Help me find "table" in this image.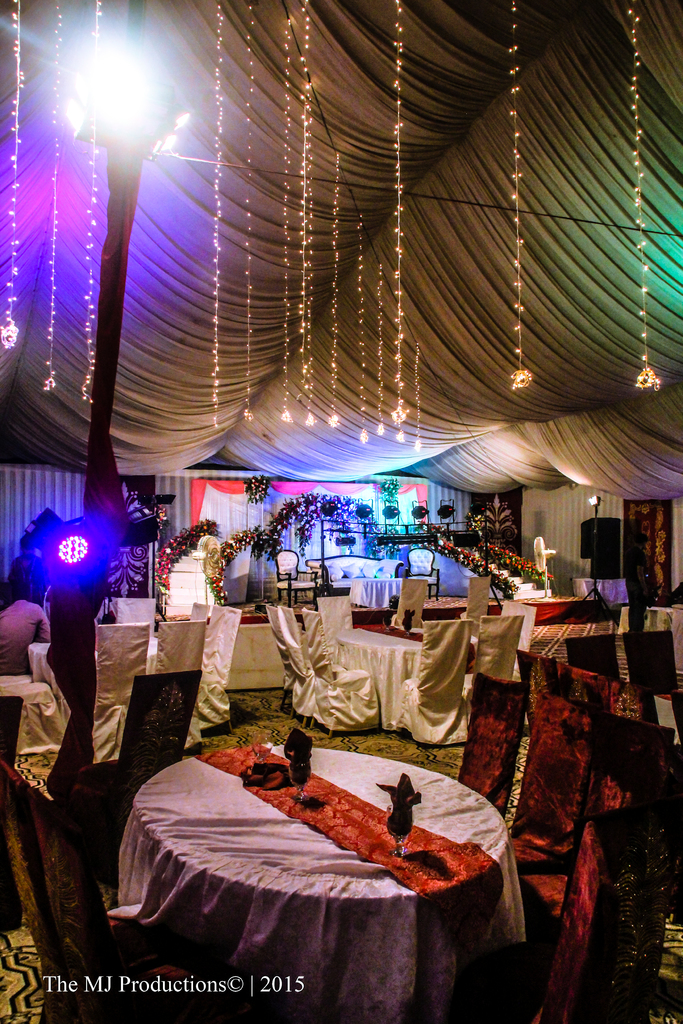
Found it: left=334, top=624, right=476, bottom=732.
